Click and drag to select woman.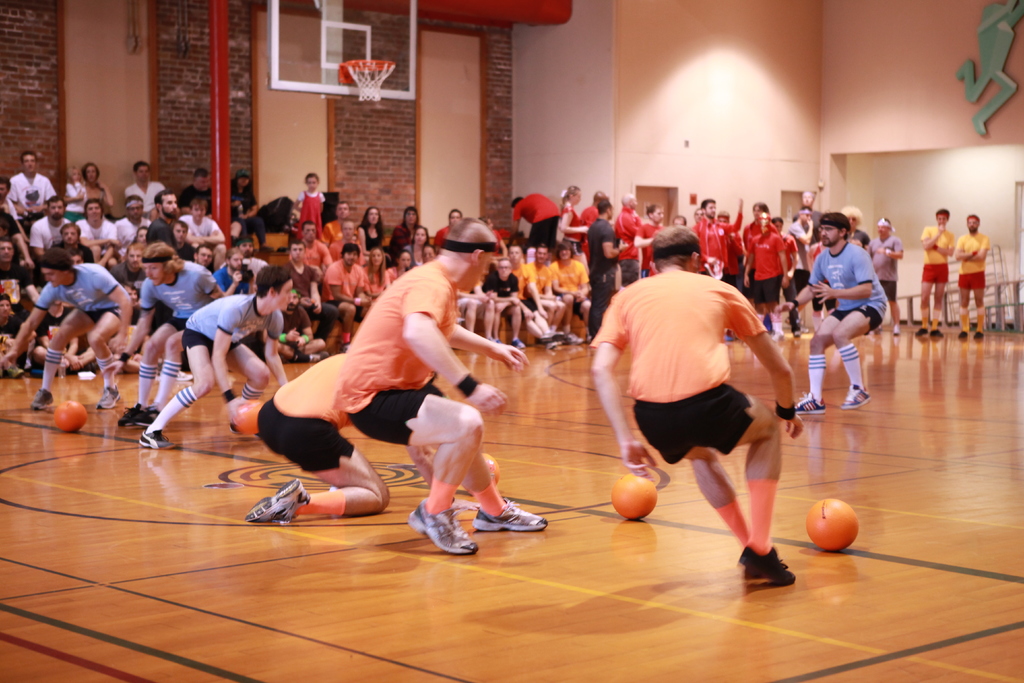
Selection: (354,205,381,251).
